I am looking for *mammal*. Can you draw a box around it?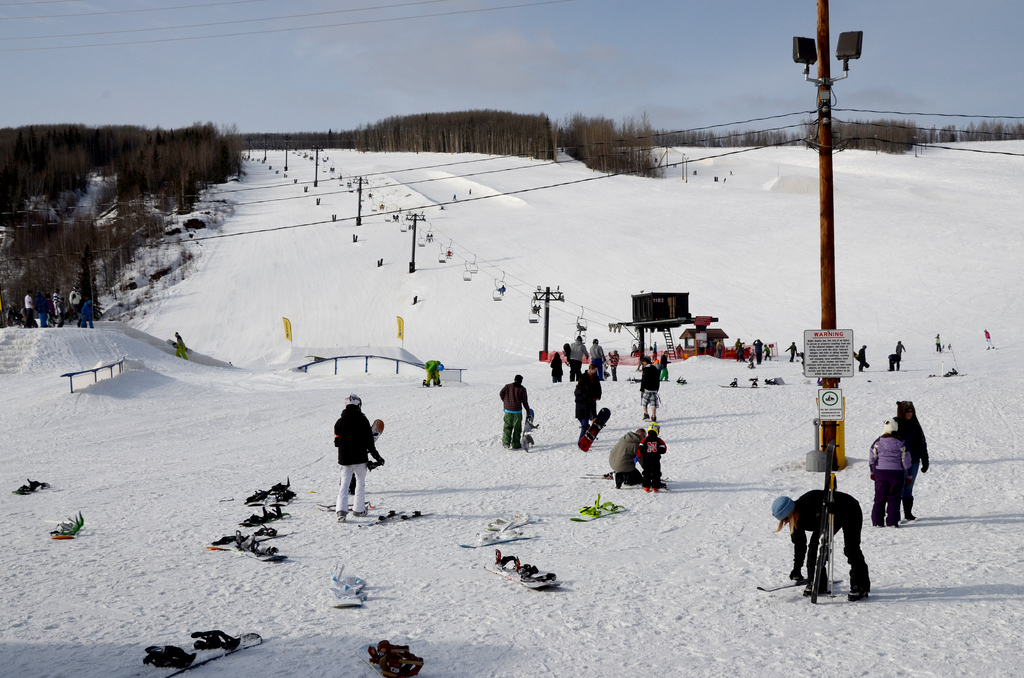
Sure, the bounding box is detection(714, 337, 723, 356).
